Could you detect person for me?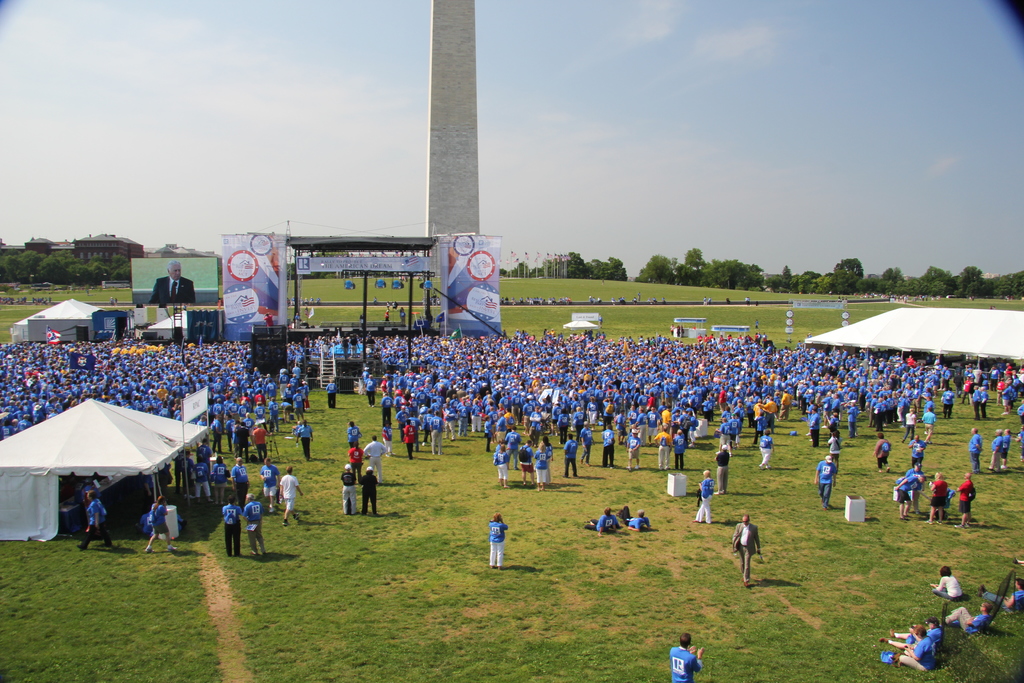
Detection result: (x1=224, y1=493, x2=241, y2=561).
